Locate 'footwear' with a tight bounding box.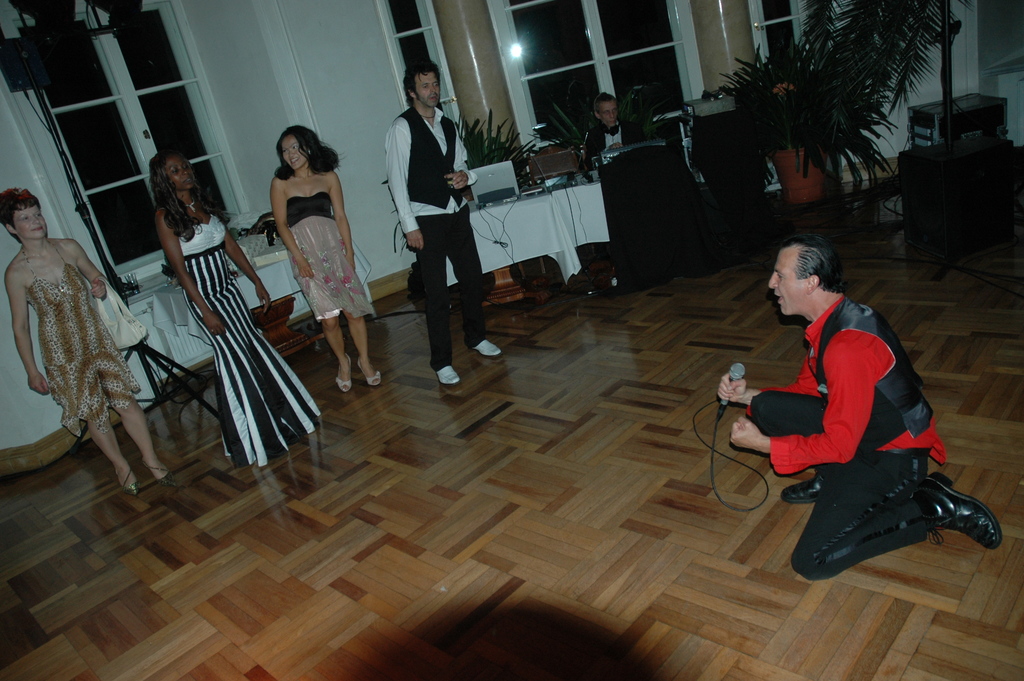
(356,356,383,391).
